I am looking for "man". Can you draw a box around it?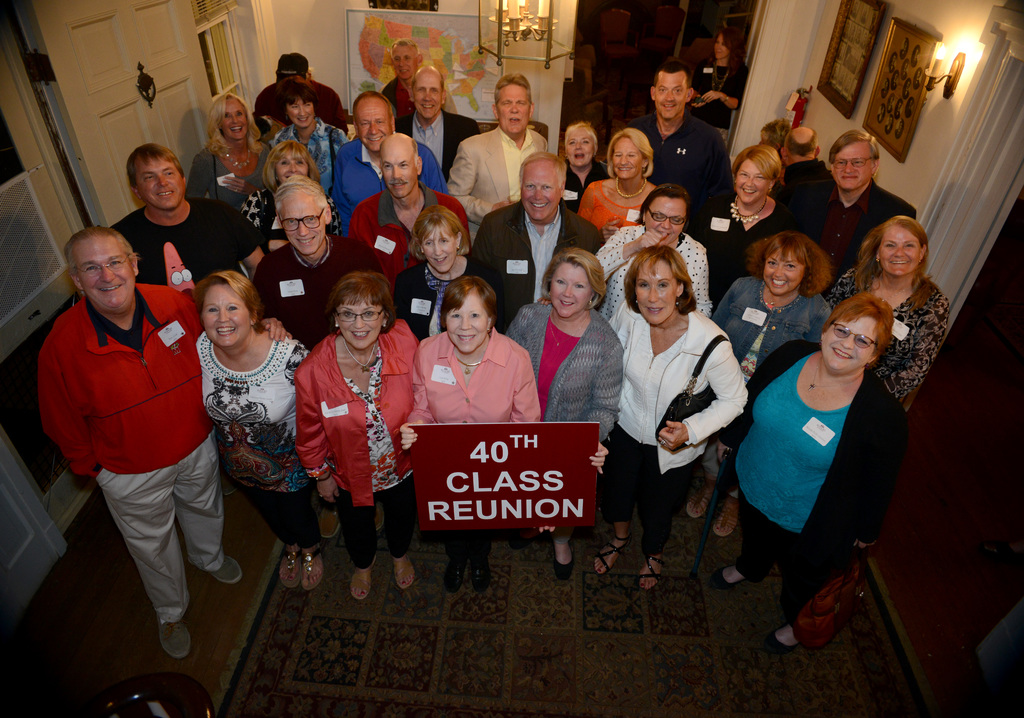
Sure, the bounding box is <region>391, 61, 480, 188</region>.
